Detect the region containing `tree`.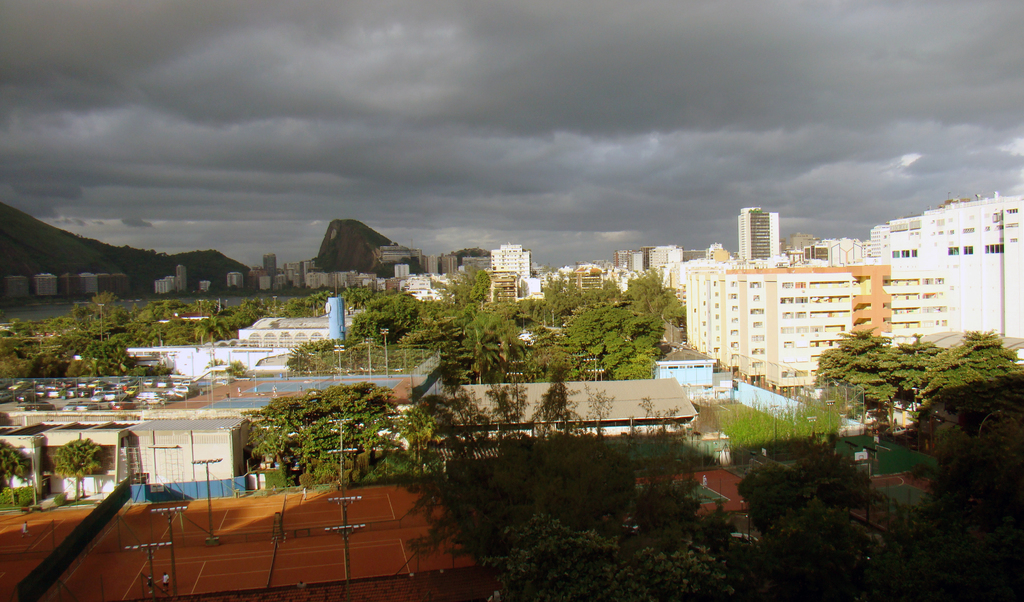
BBox(625, 267, 666, 322).
